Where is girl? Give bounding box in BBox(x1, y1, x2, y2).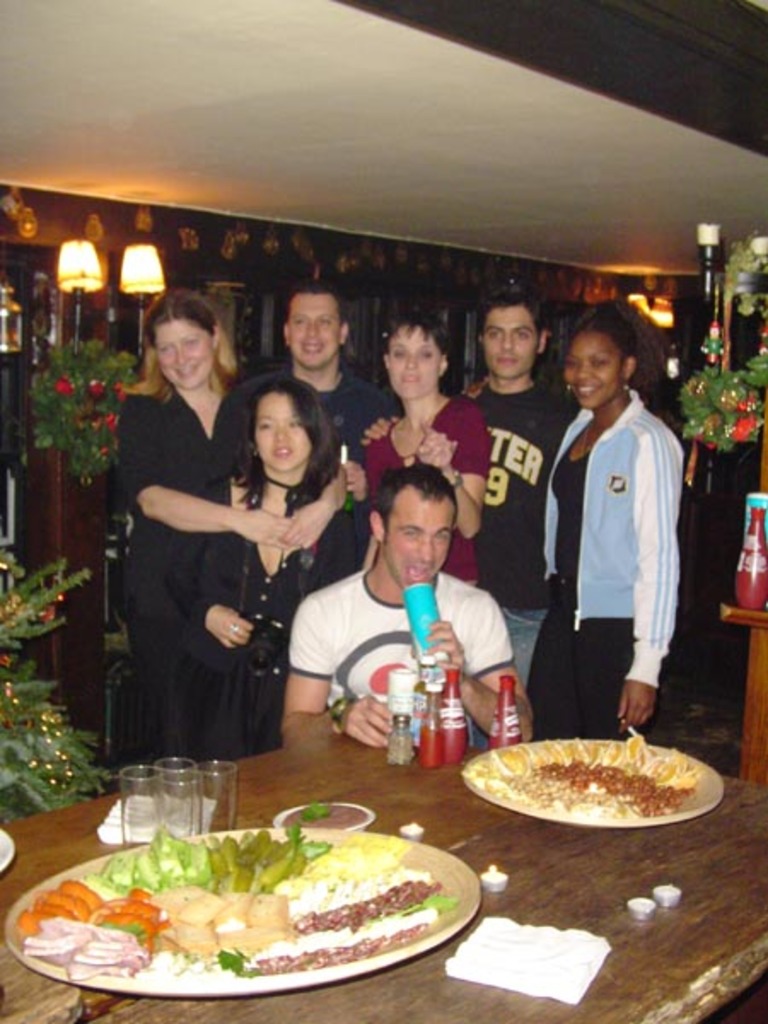
BBox(121, 295, 242, 765).
